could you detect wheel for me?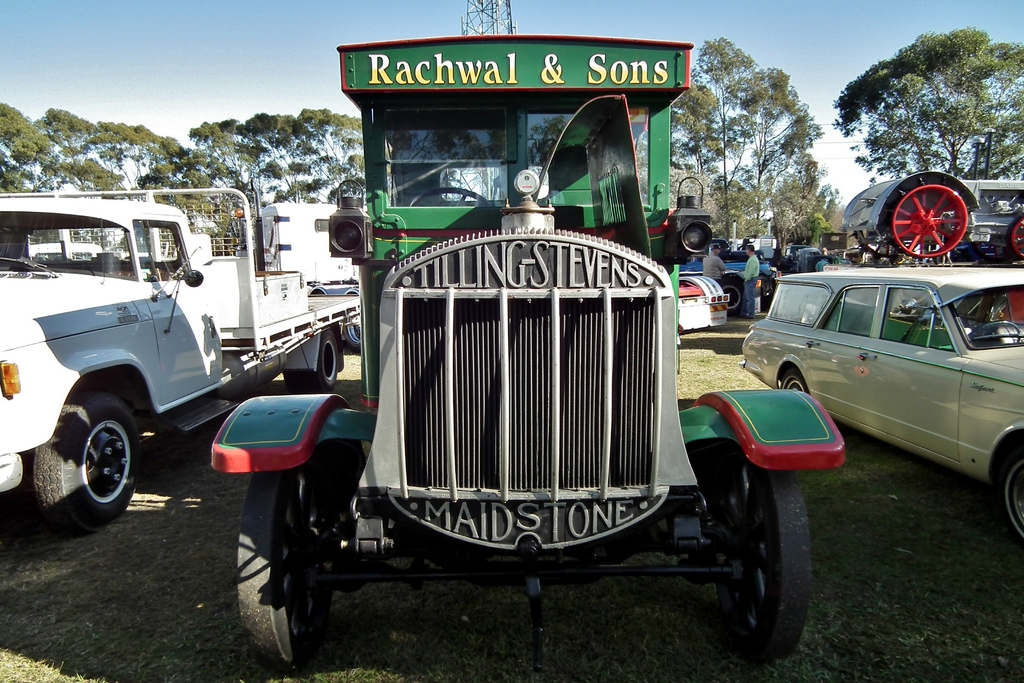
Detection result: Rect(410, 185, 488, 209).
